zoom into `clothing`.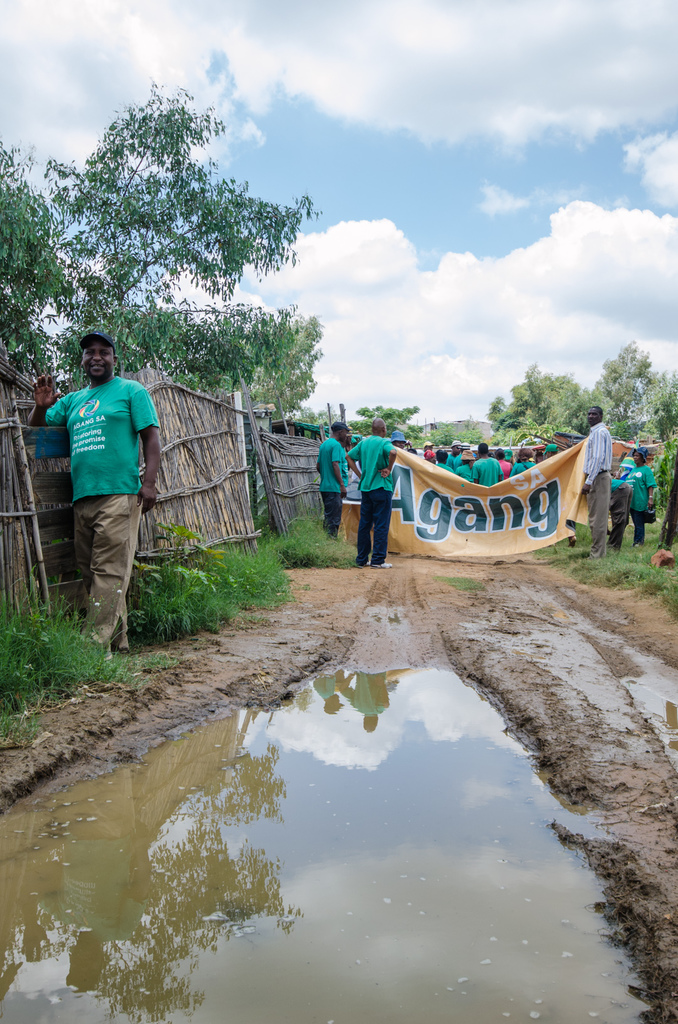
Zoom target: locate(580, 422, 615, 550).
